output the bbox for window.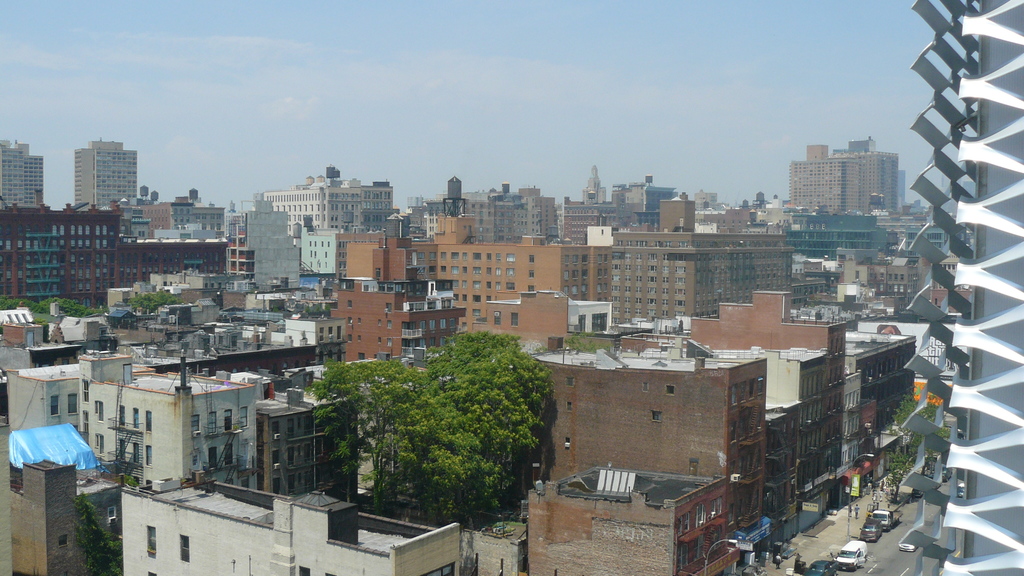
{"x1": 194, "y1": 458, "x2": 200, "y2": 476}.
